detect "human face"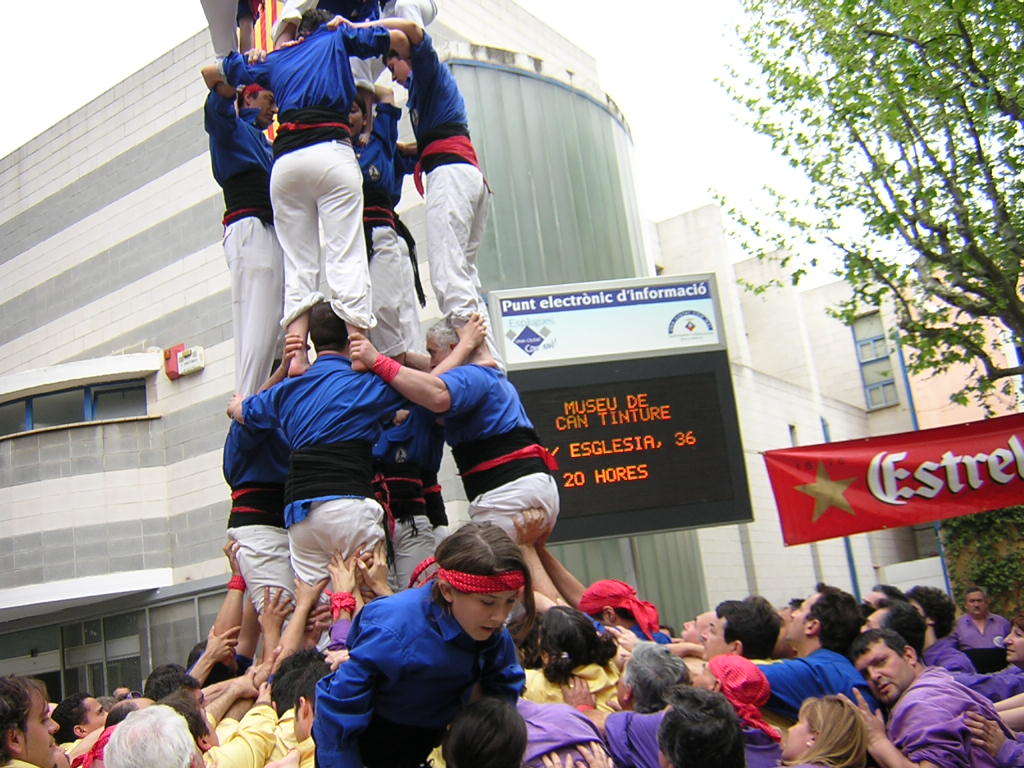
select_region(785, 600, 820, 638)
